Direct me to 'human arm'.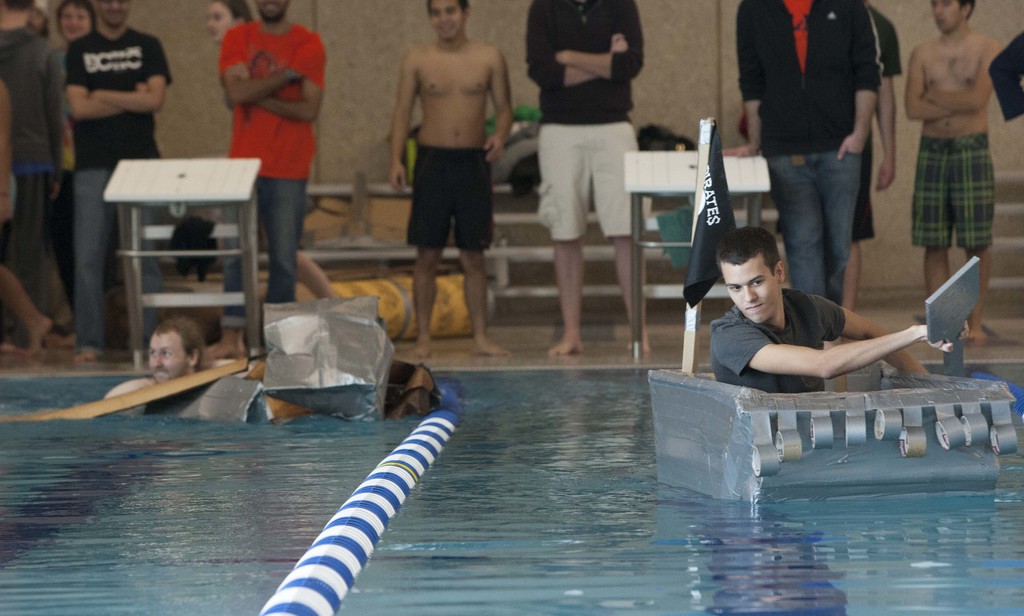
Direction: select_region(234, 29, 323, 124).
